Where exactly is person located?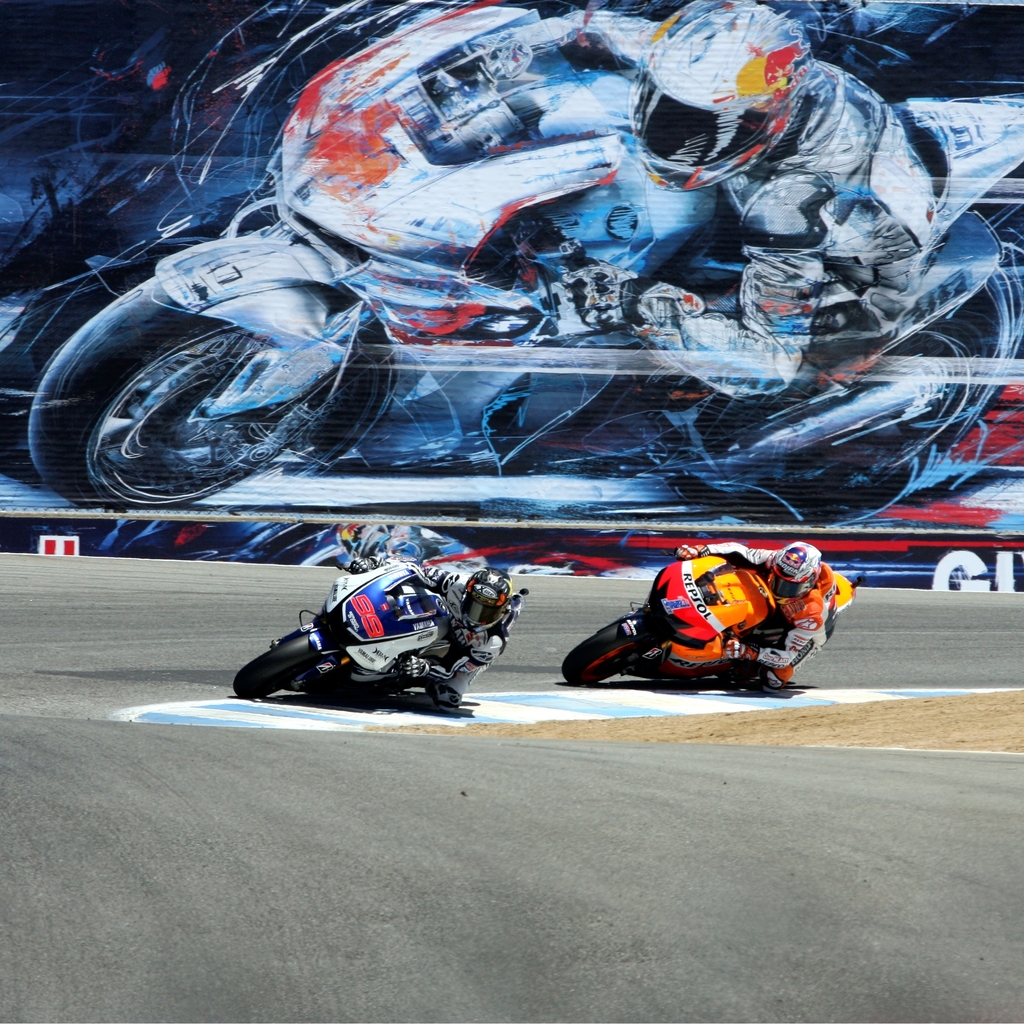
Its bounding box is bbox=[477, 0, 936, 399].
